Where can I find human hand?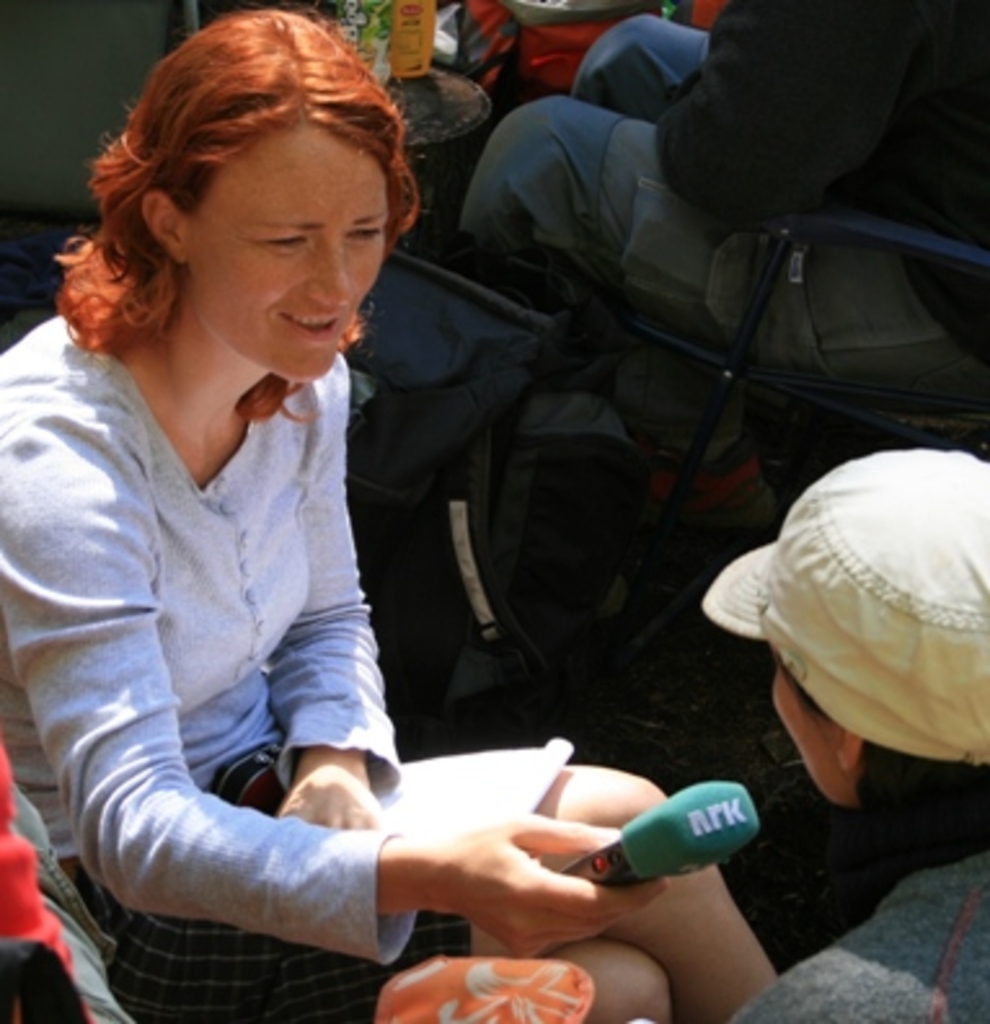
You can find it at [left=442, top=815, right=675, bottom=962].
